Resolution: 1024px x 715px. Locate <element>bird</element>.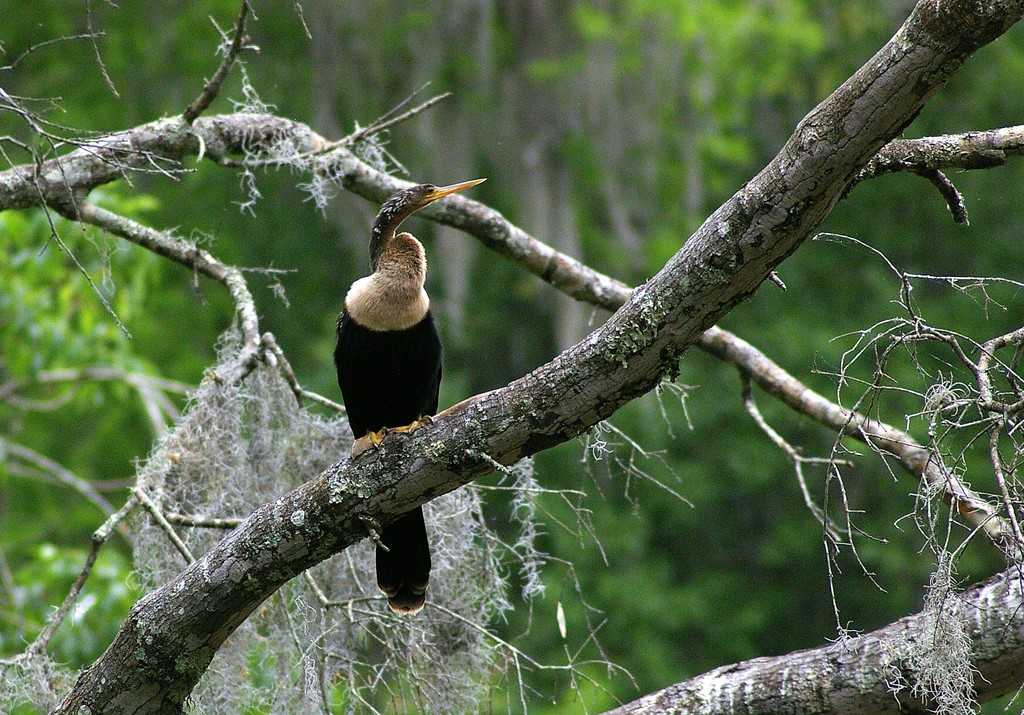
(left=334, top=173, right=499, bottom=616).
